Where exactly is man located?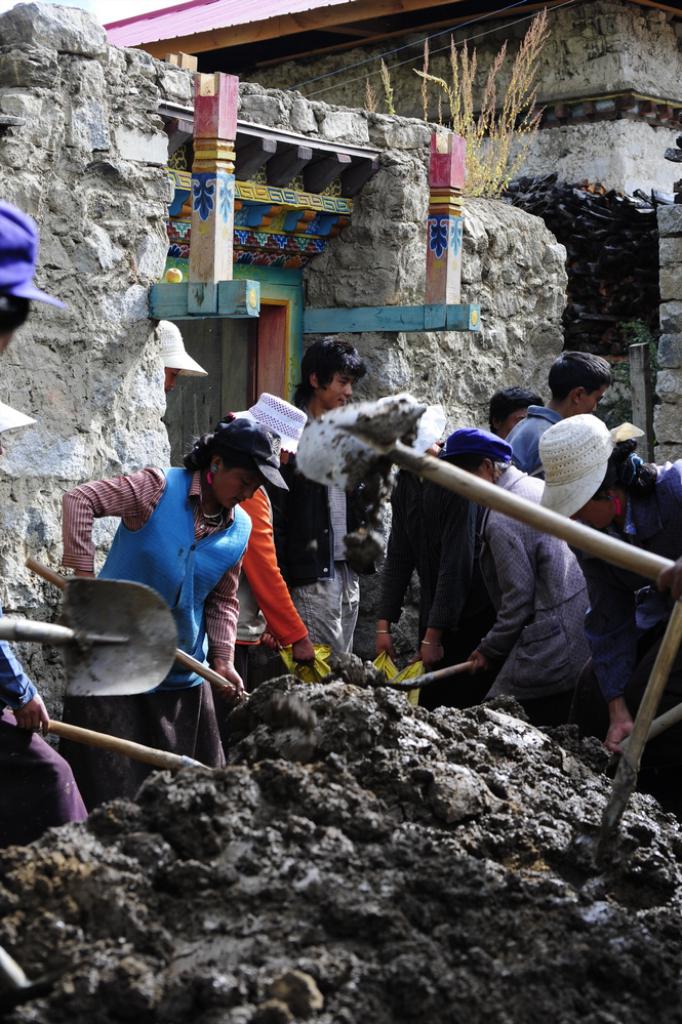
Its bounding box is crop(0, 597, 86, 847).
